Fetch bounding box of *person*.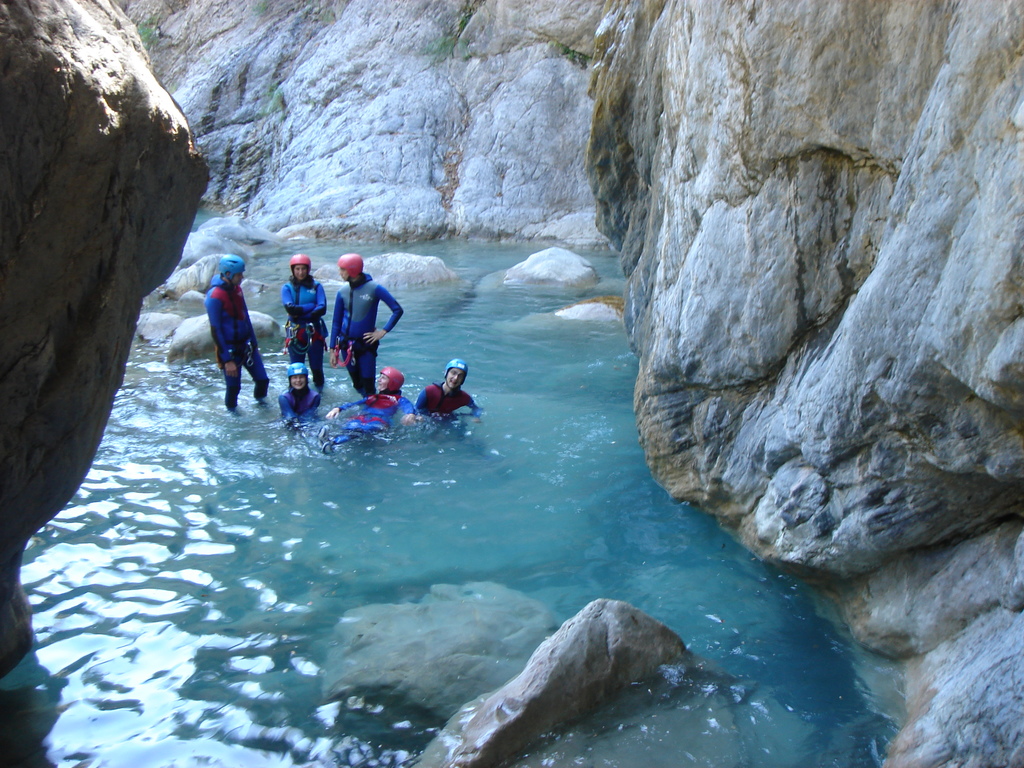
Bbox: left=271, top=254, right=336, bottom=402.
